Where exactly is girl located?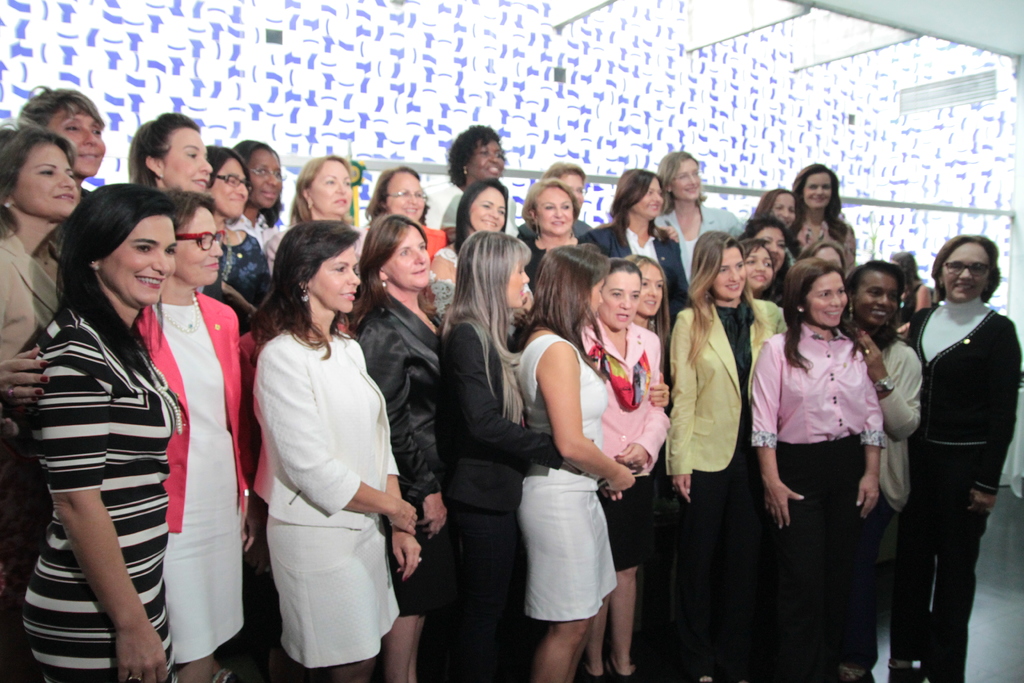
Its bounding box is detection(439, 231, 594, 682).
